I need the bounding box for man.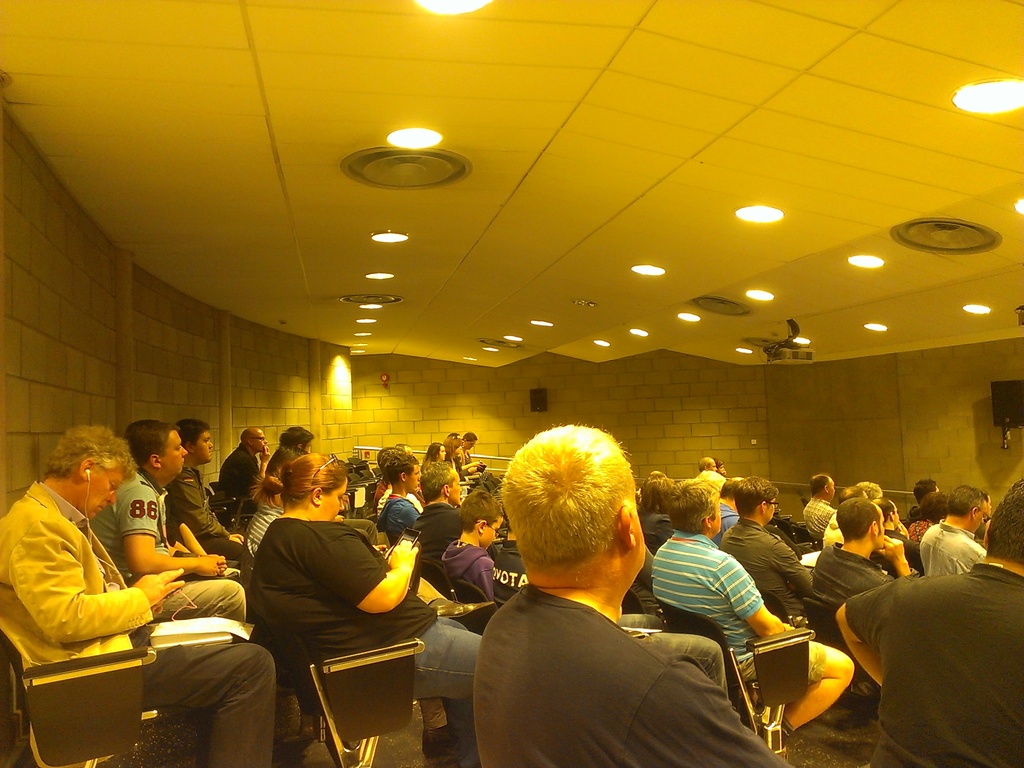
Here it is: 810/497/912/611.
